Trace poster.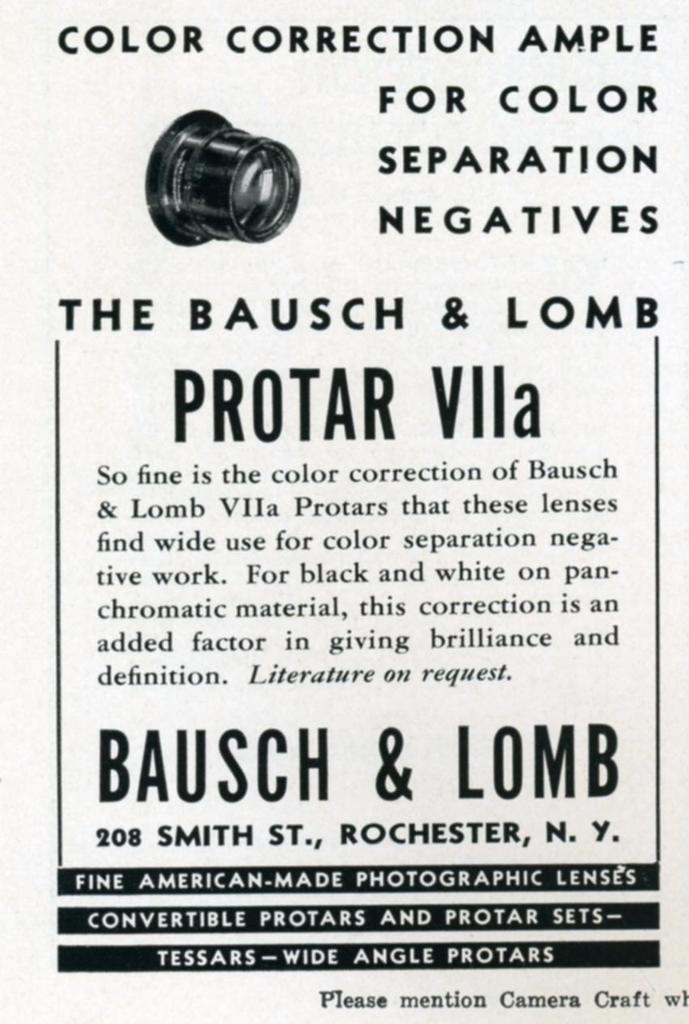
Traced to <bbox>30, 0, 688, 1023</bbox>.
